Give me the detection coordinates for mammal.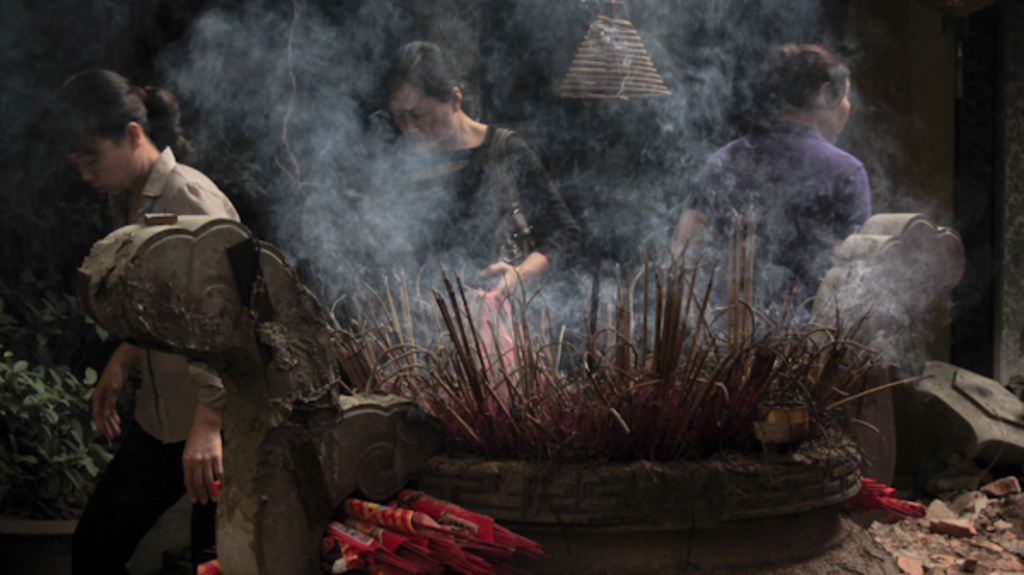
38,56,241,573.
